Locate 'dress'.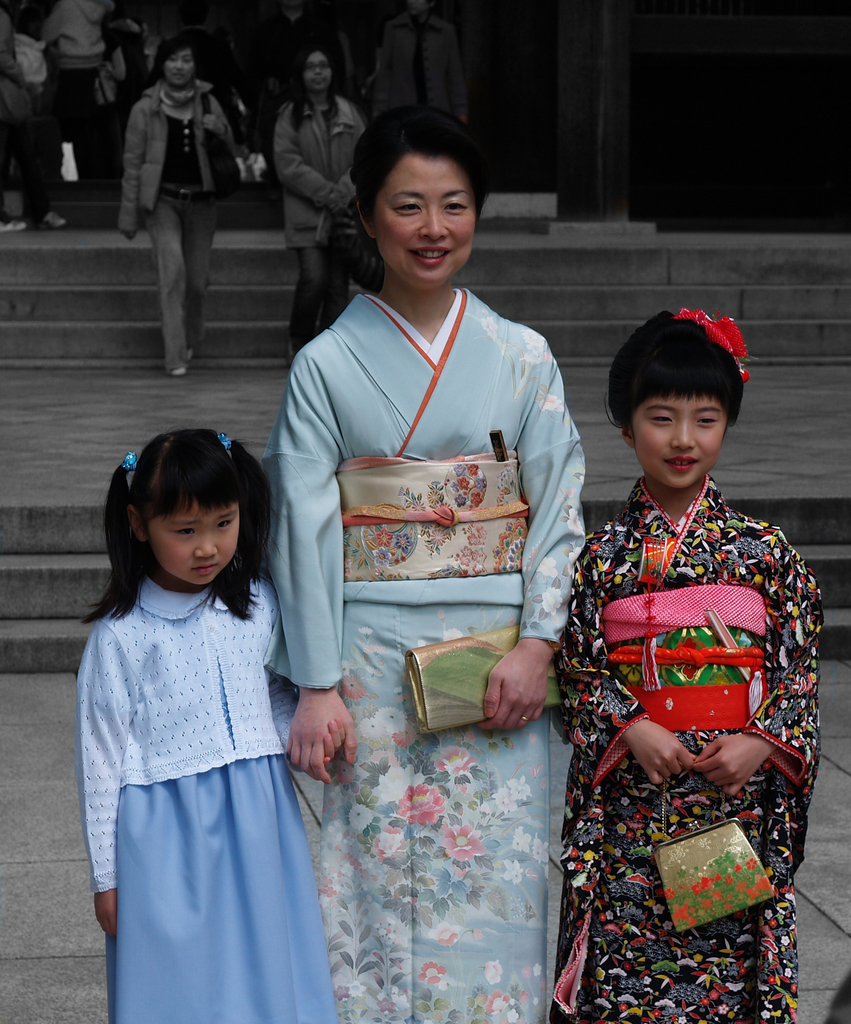
Bounding box: <region>77, 564, 337, 1020</region>.
